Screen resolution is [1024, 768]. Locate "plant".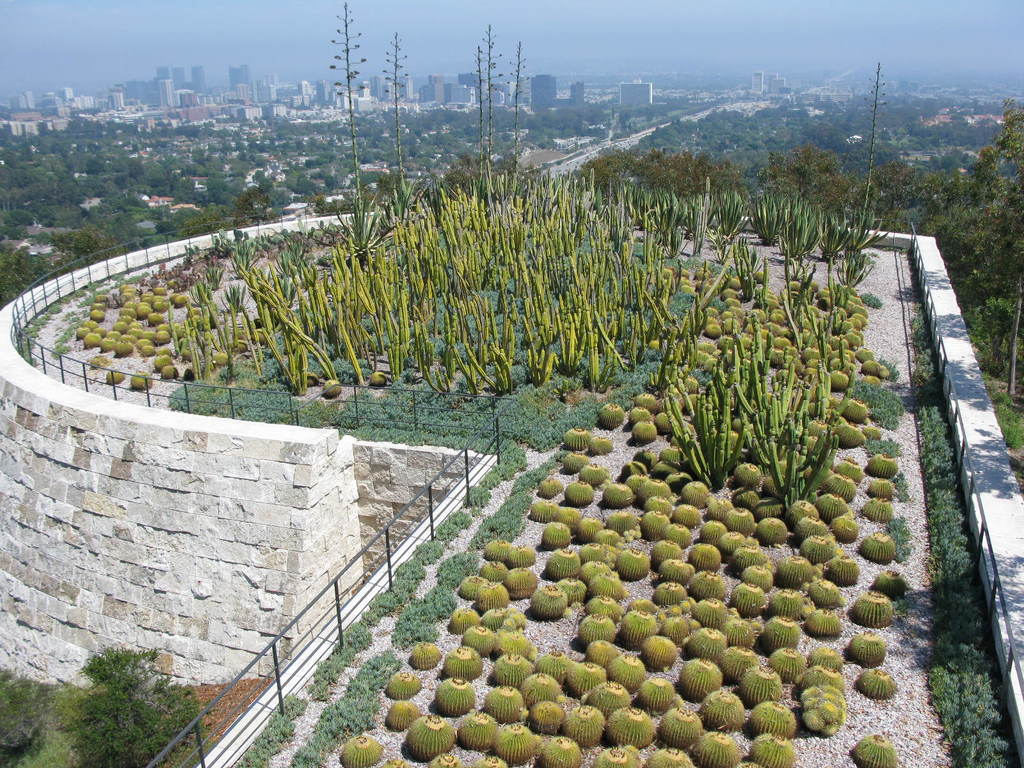
(854, 588, 892, 631).
